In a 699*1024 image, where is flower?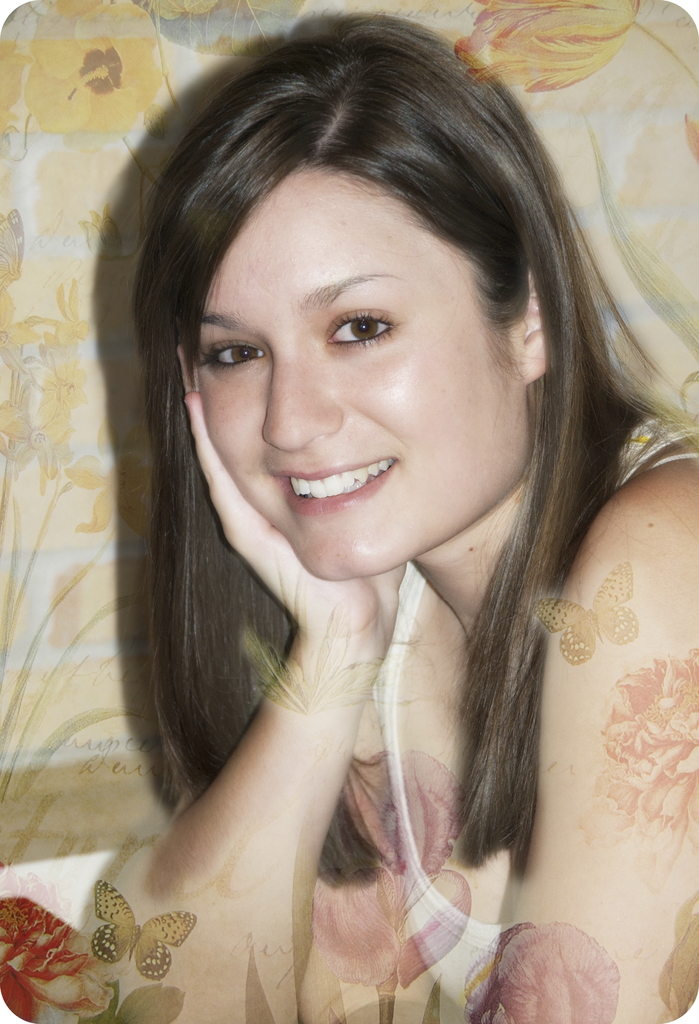
locate(495, 920, 612, 1023).
